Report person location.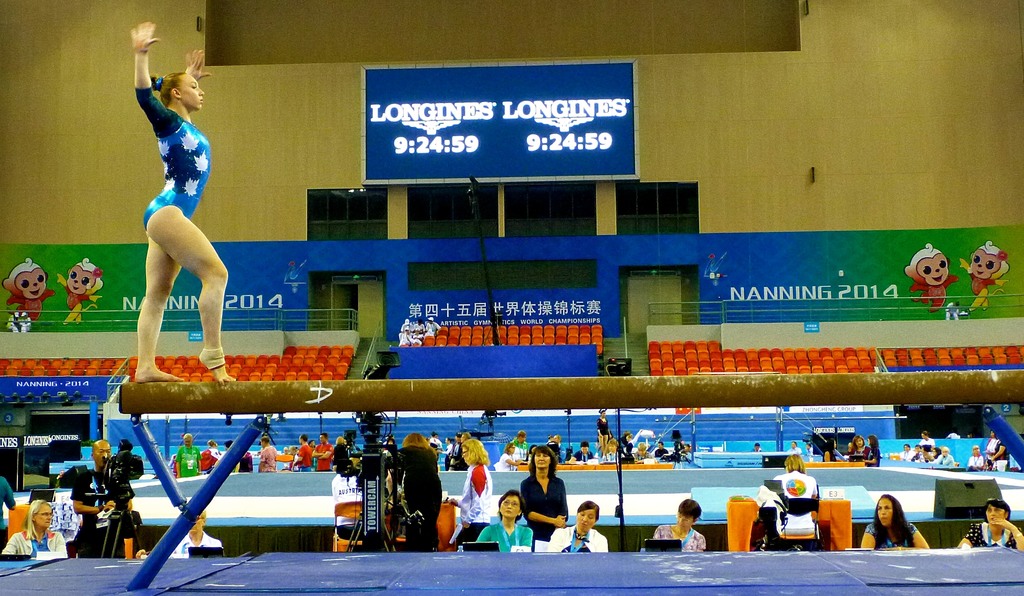
Report: Rect(967, 442, 981, 472).
